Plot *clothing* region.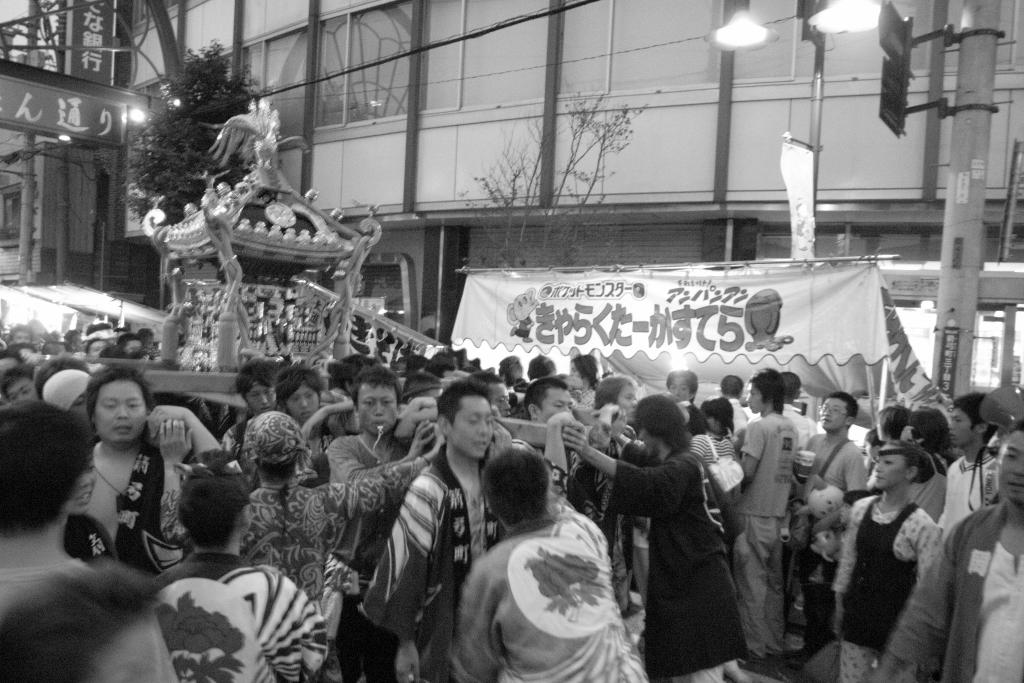
Plotted at locate(609, 453, 740, 682).
